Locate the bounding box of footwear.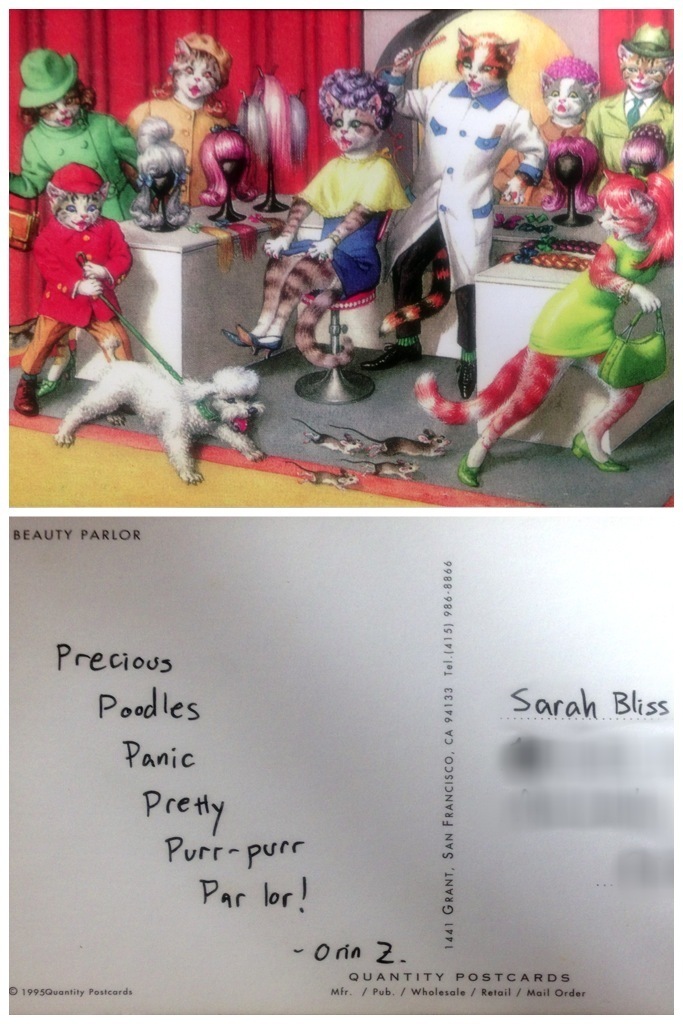
Bounding box: <box>235,322,283,358</box>.
